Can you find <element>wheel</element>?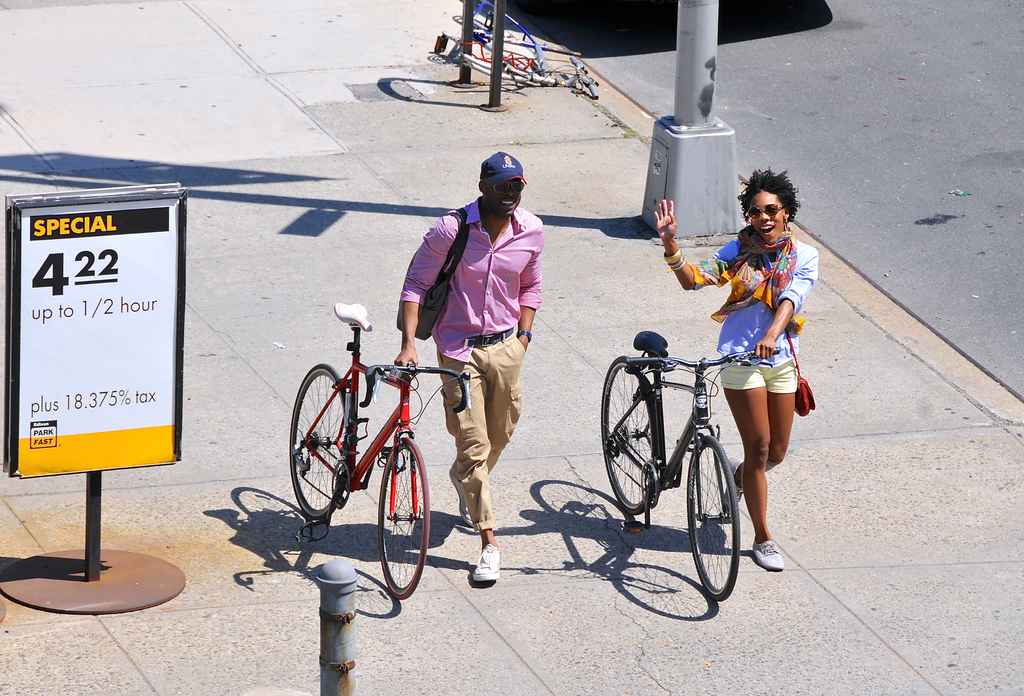
Yes, bounding box: (left=598, top=358, right=666, bottom=518).
